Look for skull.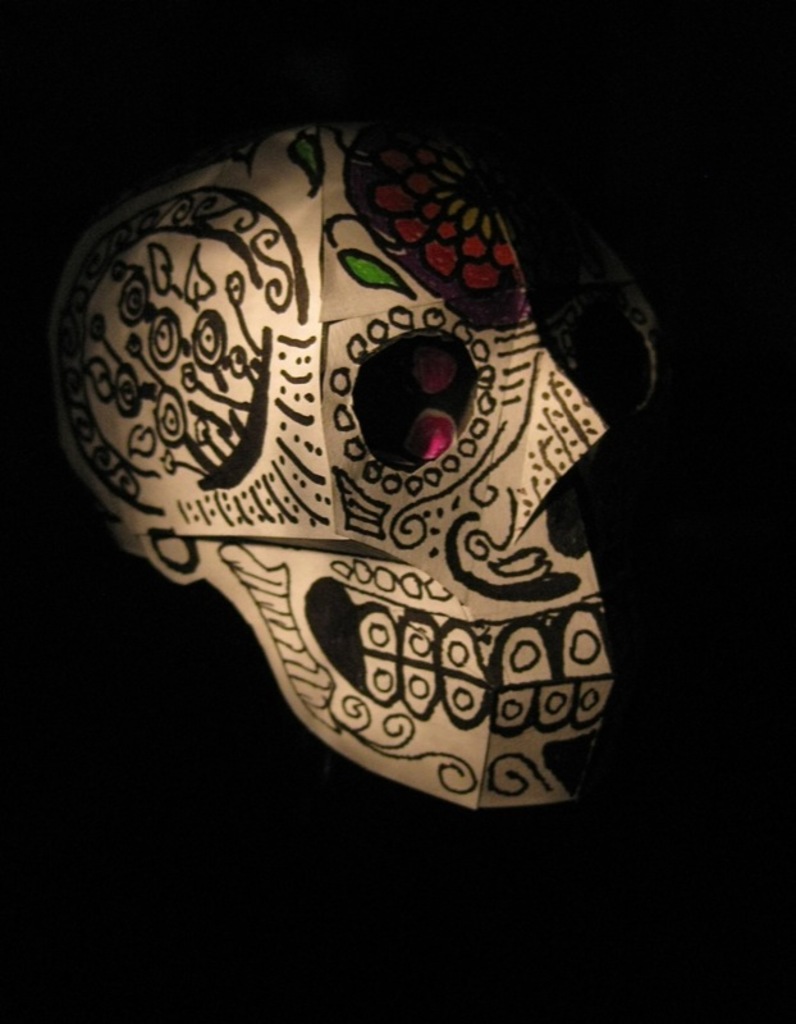
Found: <bbox>47, 118, 671, 812</bbox>.
